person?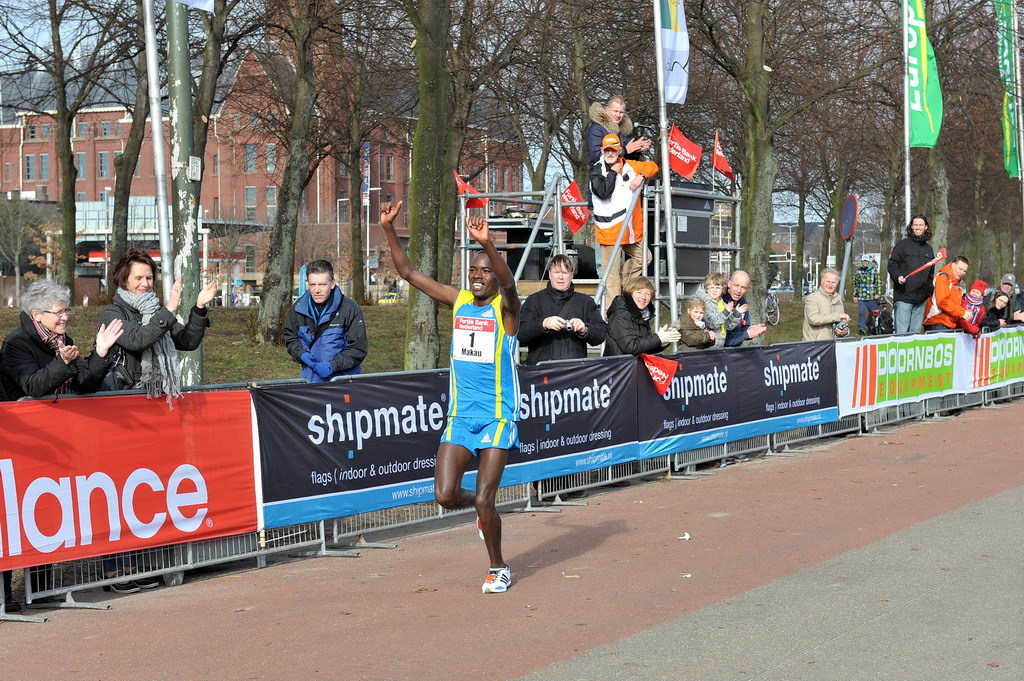
Rect(983, 295, 1008, 336)
